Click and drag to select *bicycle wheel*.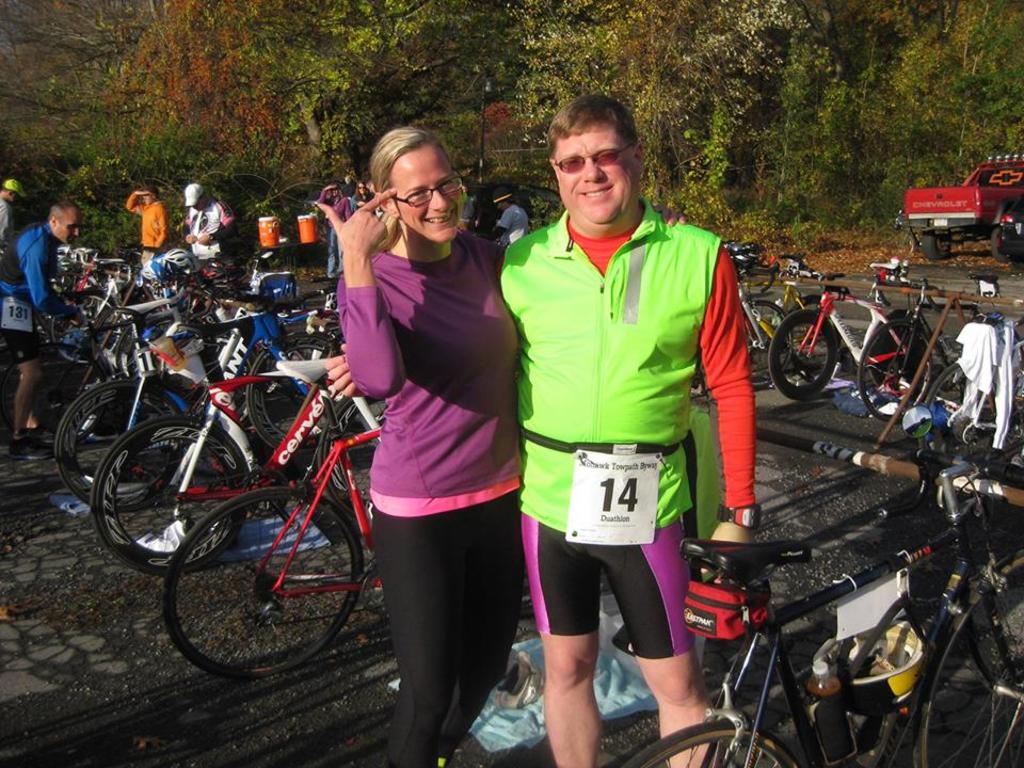
Selection: (left=858, top=319, right=930, bottom=422).
